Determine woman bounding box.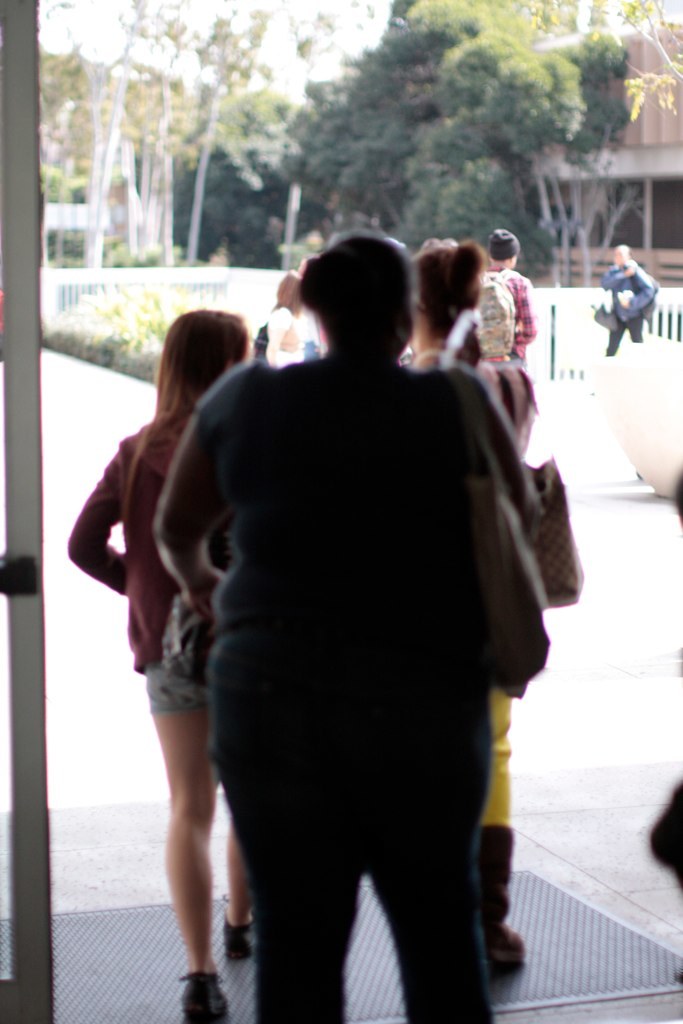
Determined: <region>65, 302, 264, 1019</region>.
